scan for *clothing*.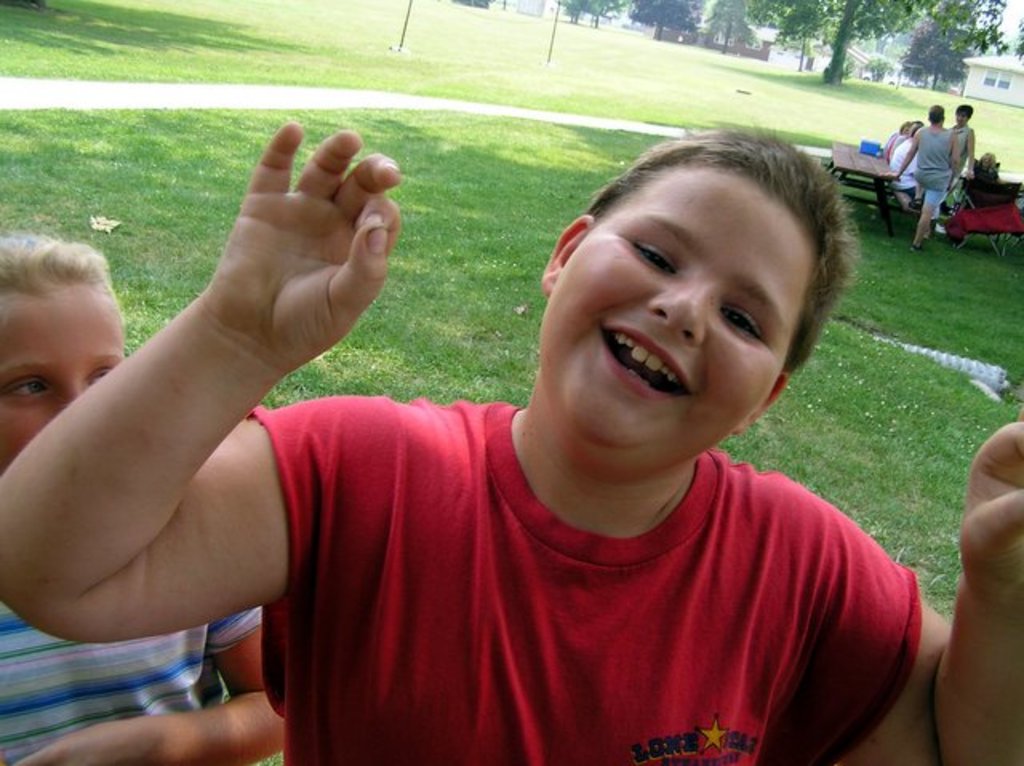
Scan result: box=[0, 590, 264, 764].
